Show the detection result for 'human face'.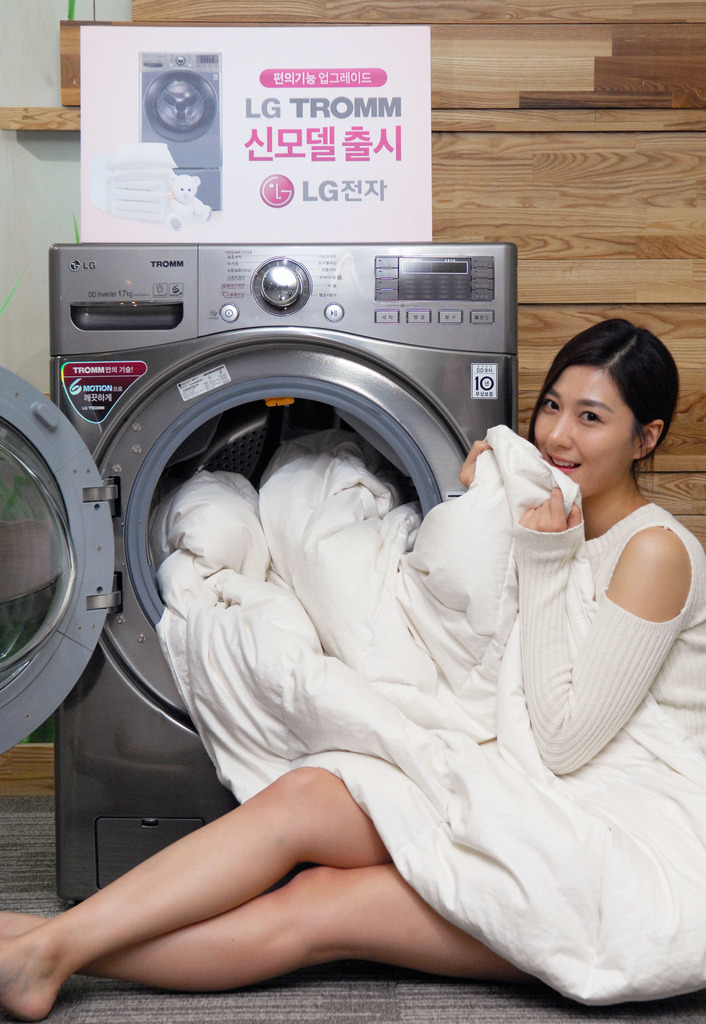
detection(531, 366, 632, 497).
